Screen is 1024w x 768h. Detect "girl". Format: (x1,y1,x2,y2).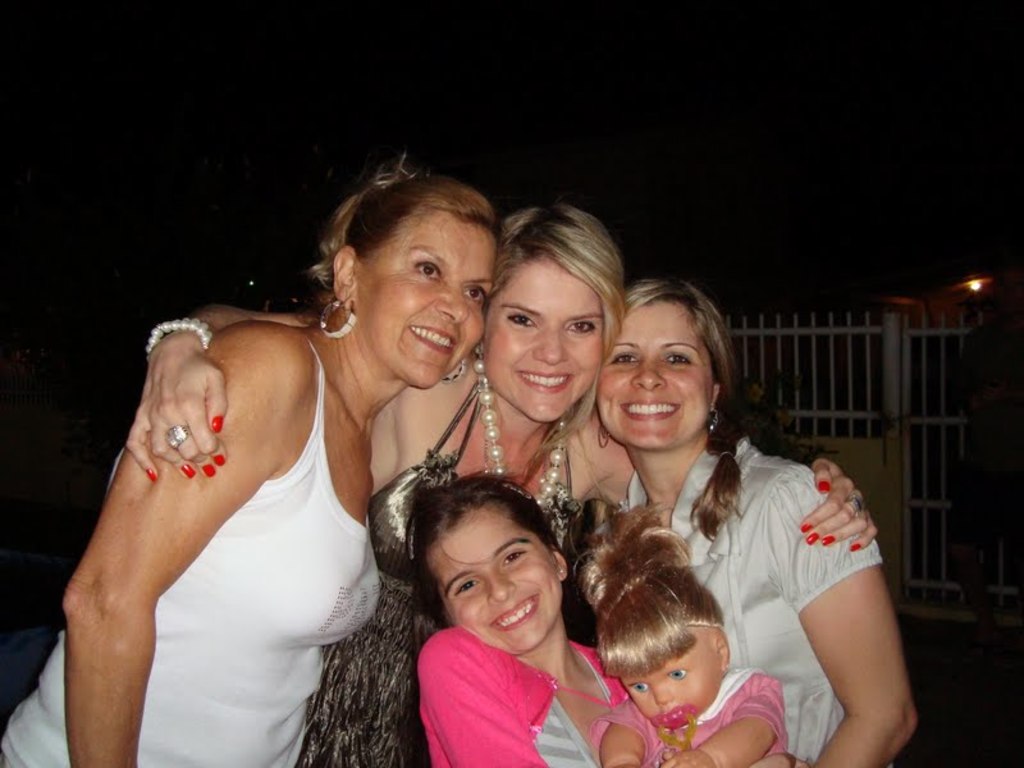
(566,500,788,767).
